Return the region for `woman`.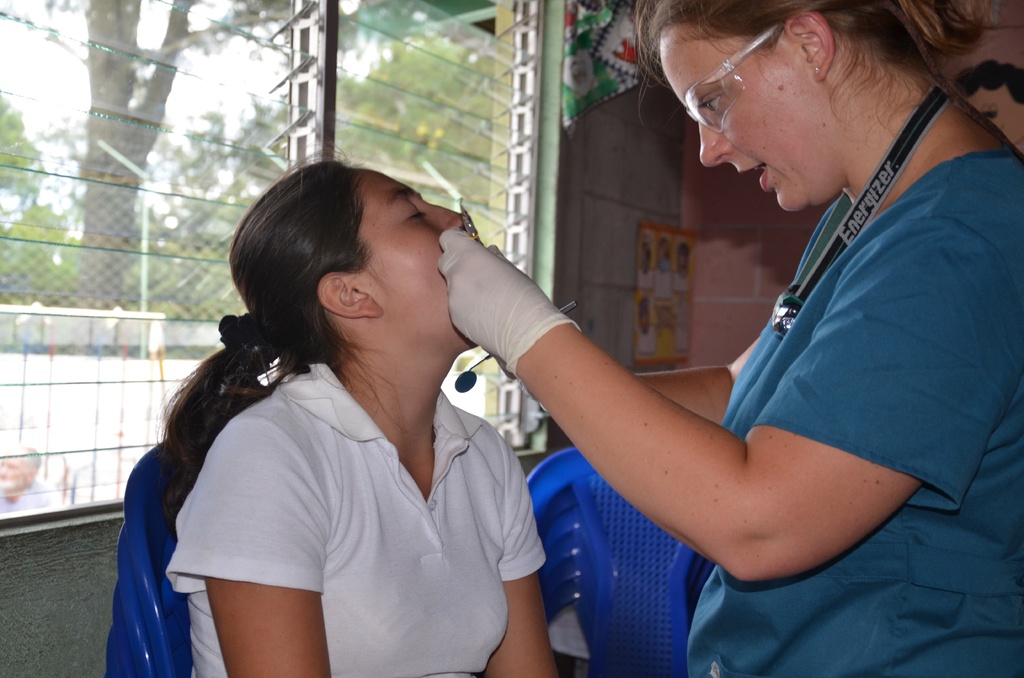
<box>436,0,1023,677</box>.
